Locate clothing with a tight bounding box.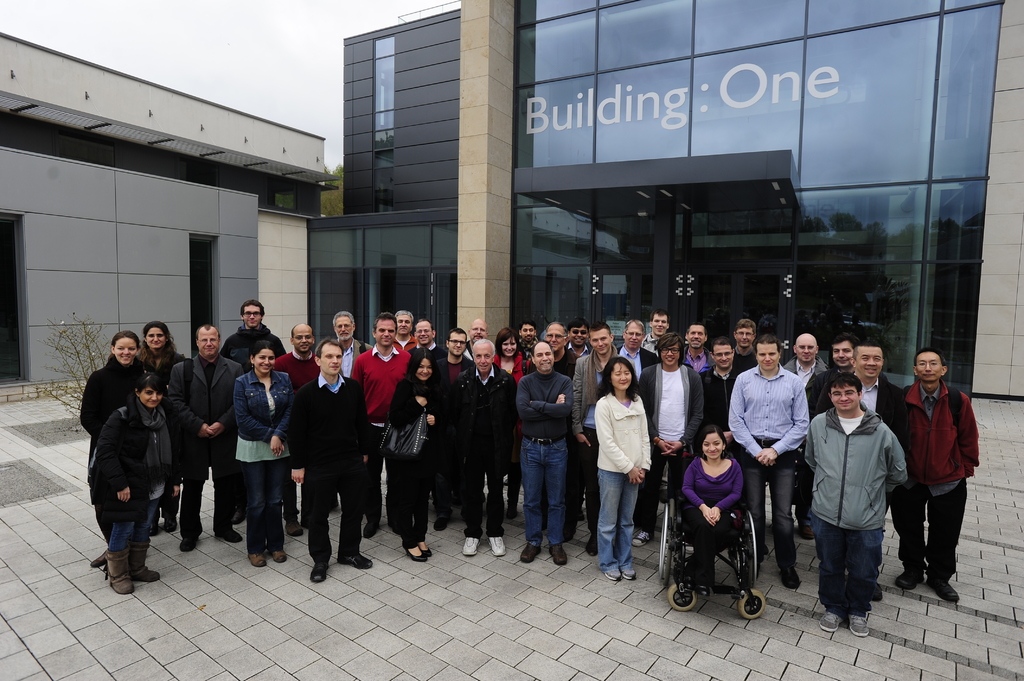
left=454, top=365, right=516, bottom=537.
